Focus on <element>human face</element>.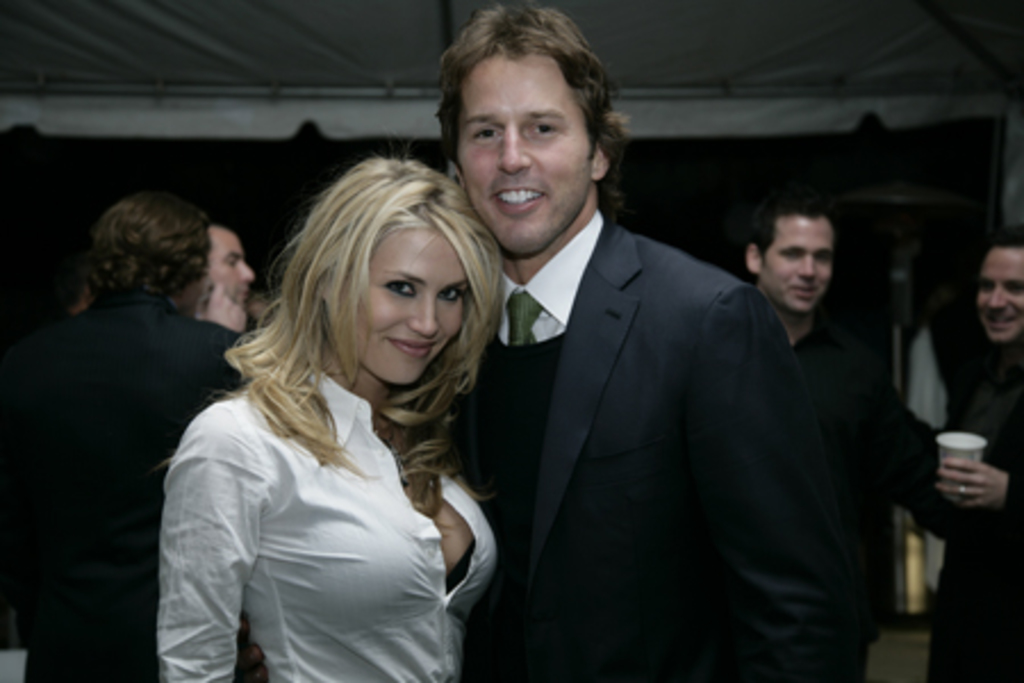
Focused at 760/216/833/316.
